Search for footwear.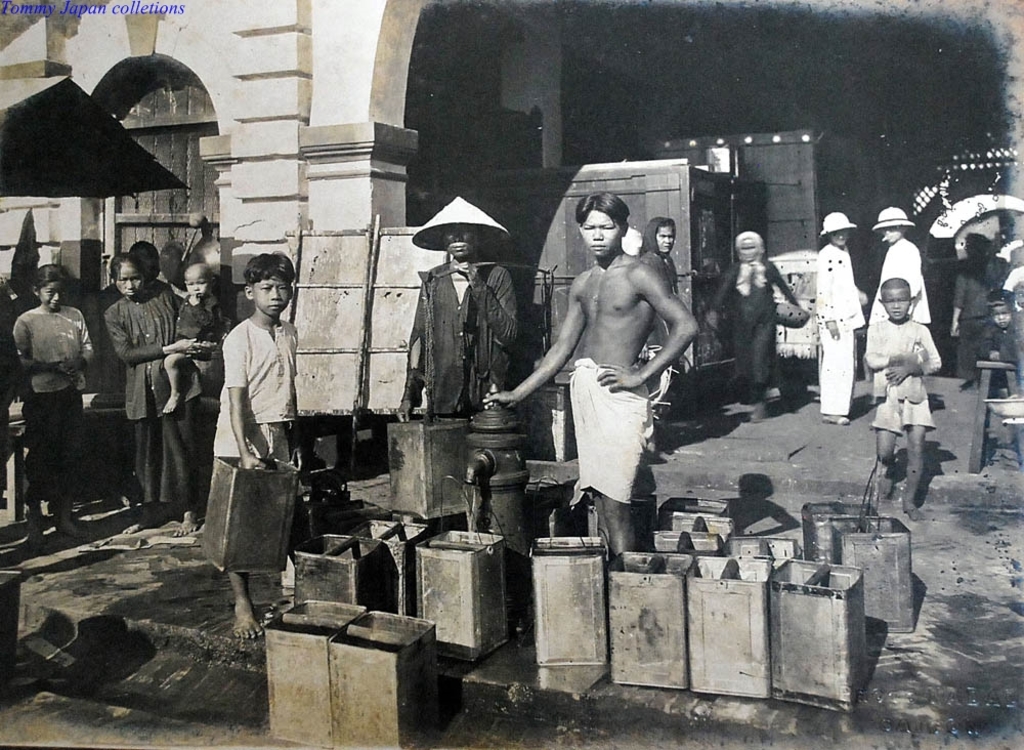
Found at crop(24, 522, 51, 552).
